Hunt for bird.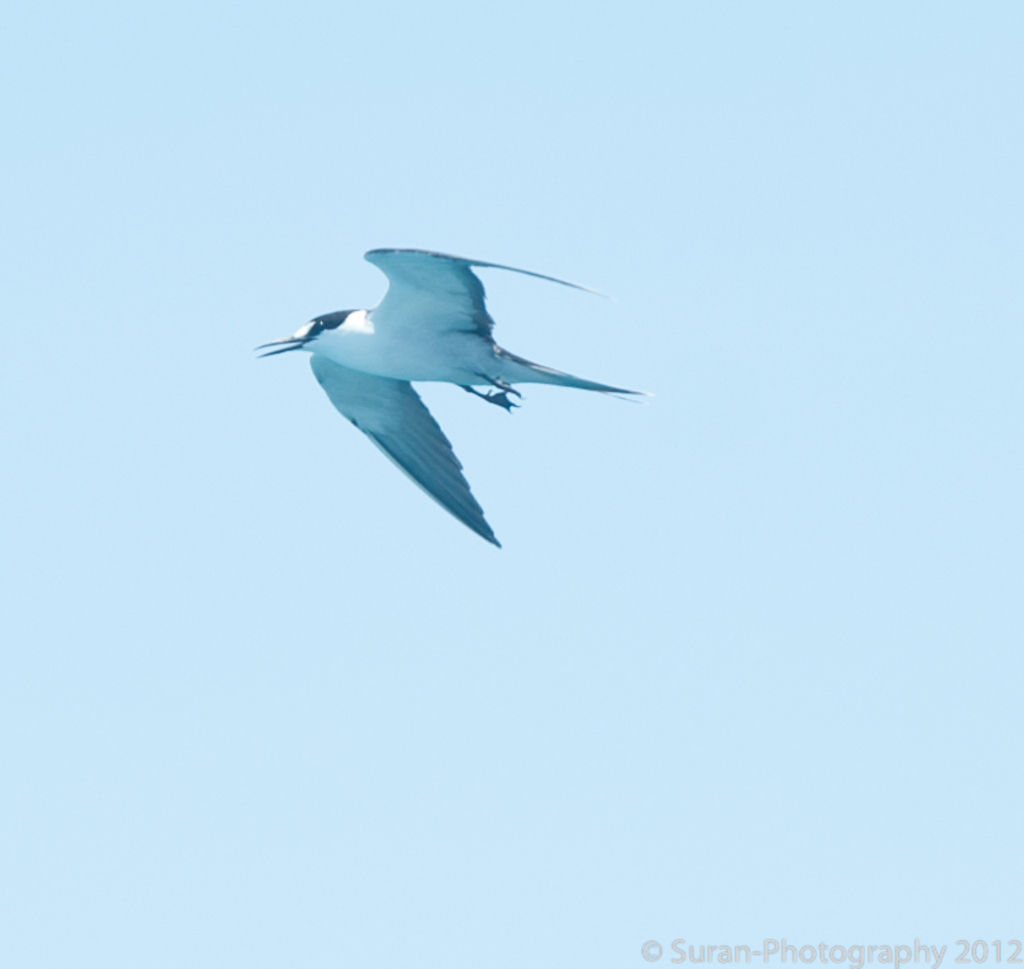
Hunted down at Rect(251, 238, 653, 563).
